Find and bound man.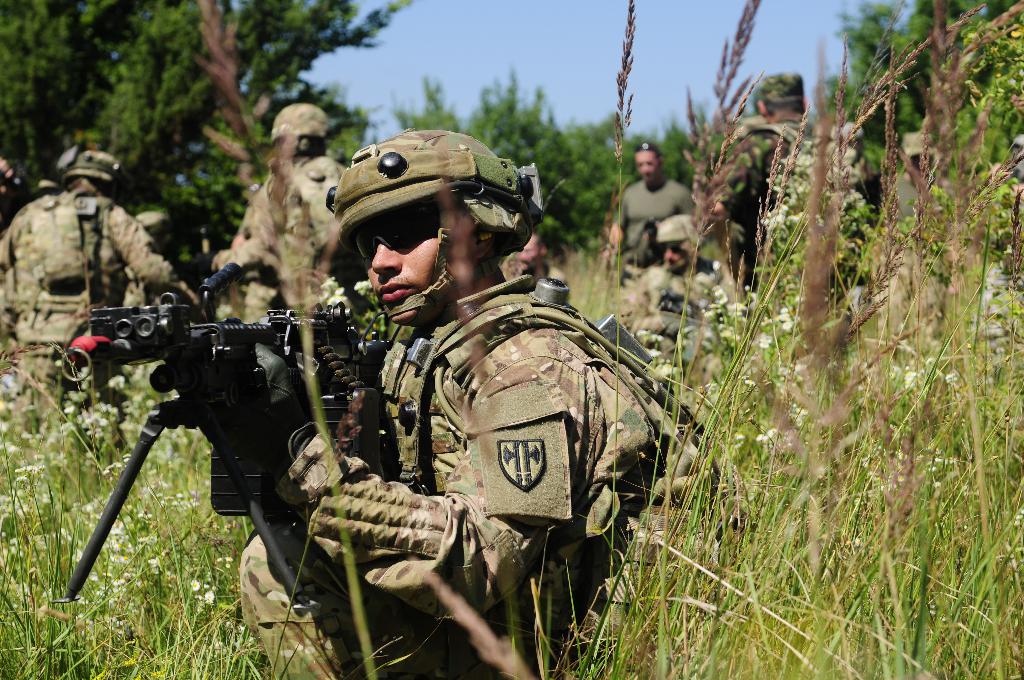
Bound: x1=211, y1=99, x2=346, y2=324.
